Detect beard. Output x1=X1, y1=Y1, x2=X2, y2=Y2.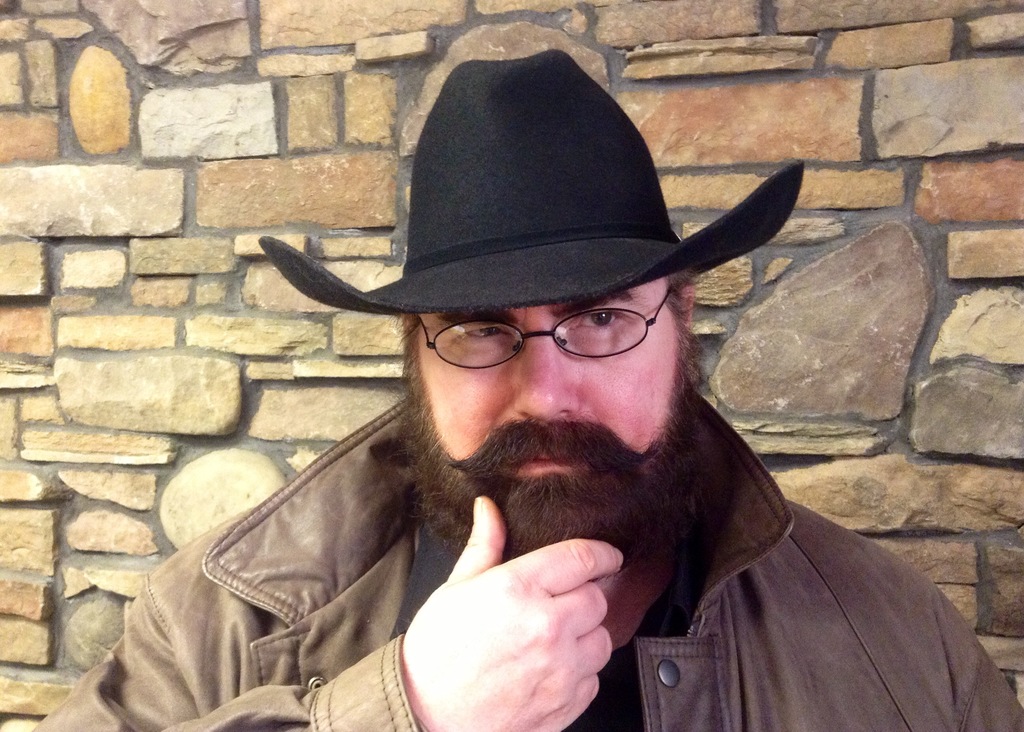
x1=397, y1=323, x2=705, y2=589.
